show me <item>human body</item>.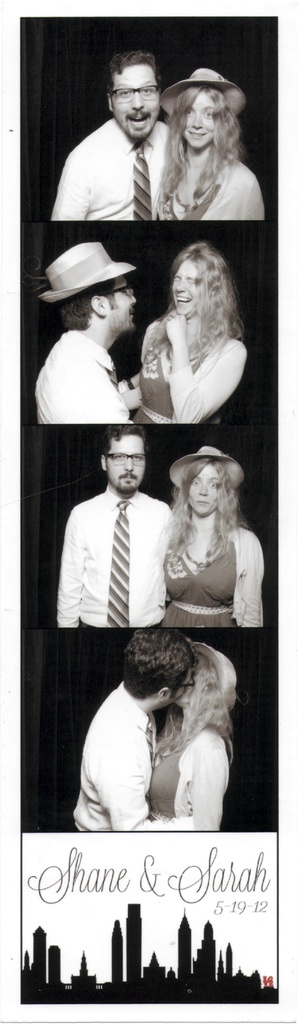
<item>human body</item> is here: 158 71 258 237.
